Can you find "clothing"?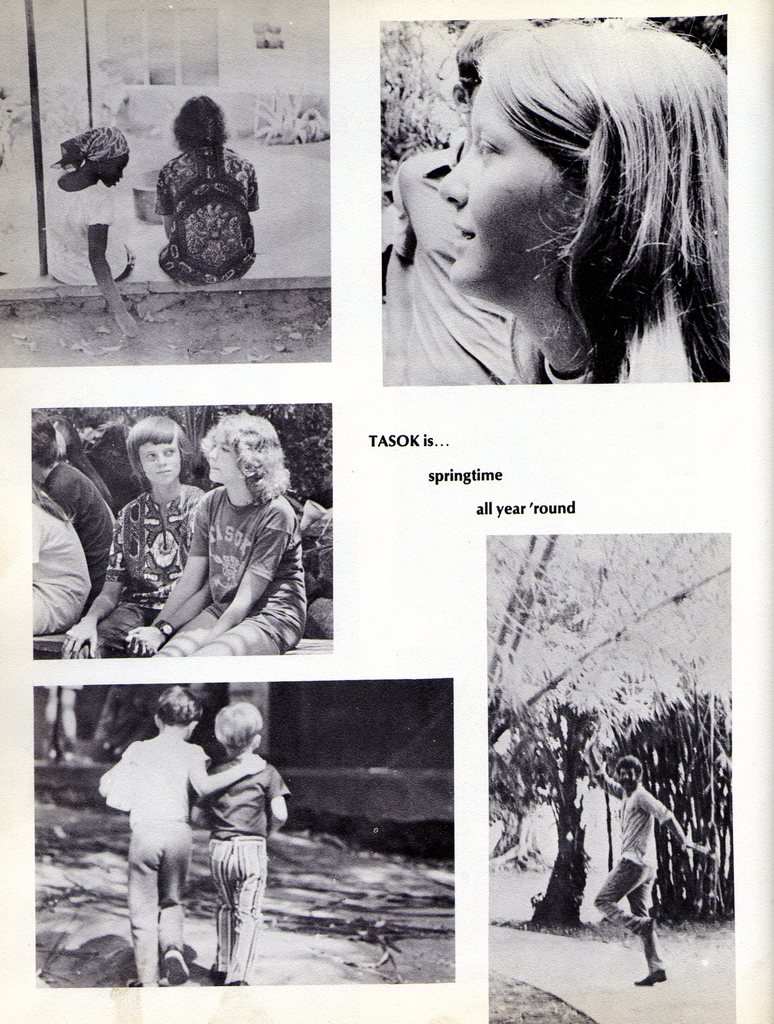
Yes, bounding box: BBox(376, 127, 516, 389).
